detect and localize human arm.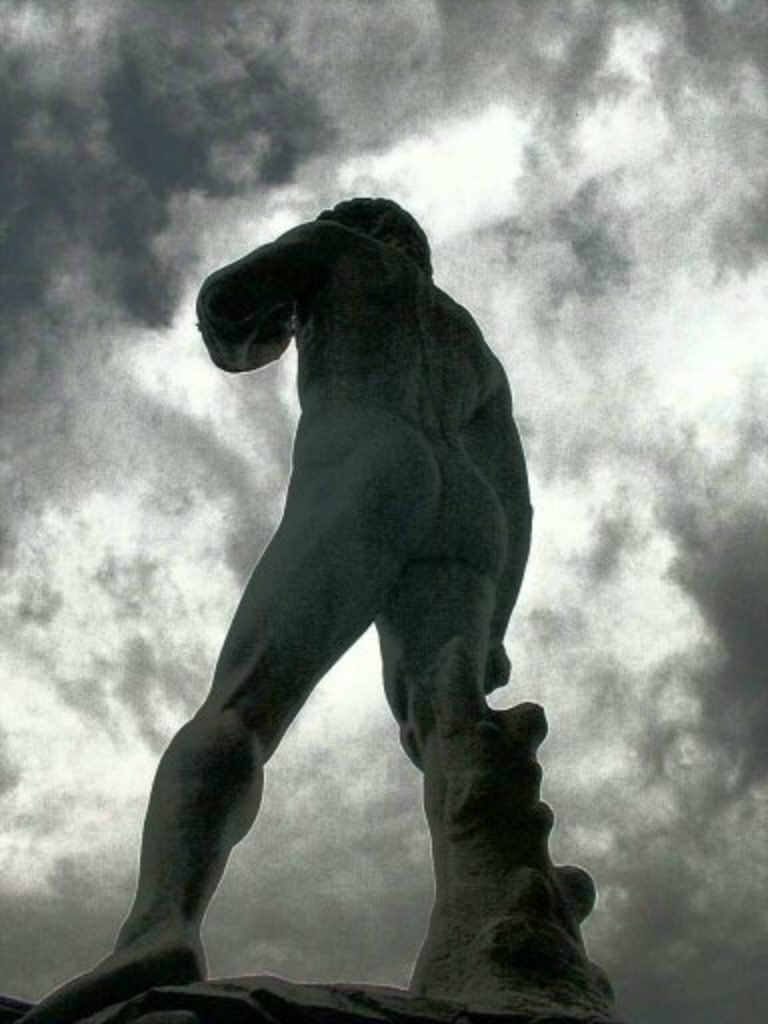
Localized at l=178, t=230, r=294, b=376.
